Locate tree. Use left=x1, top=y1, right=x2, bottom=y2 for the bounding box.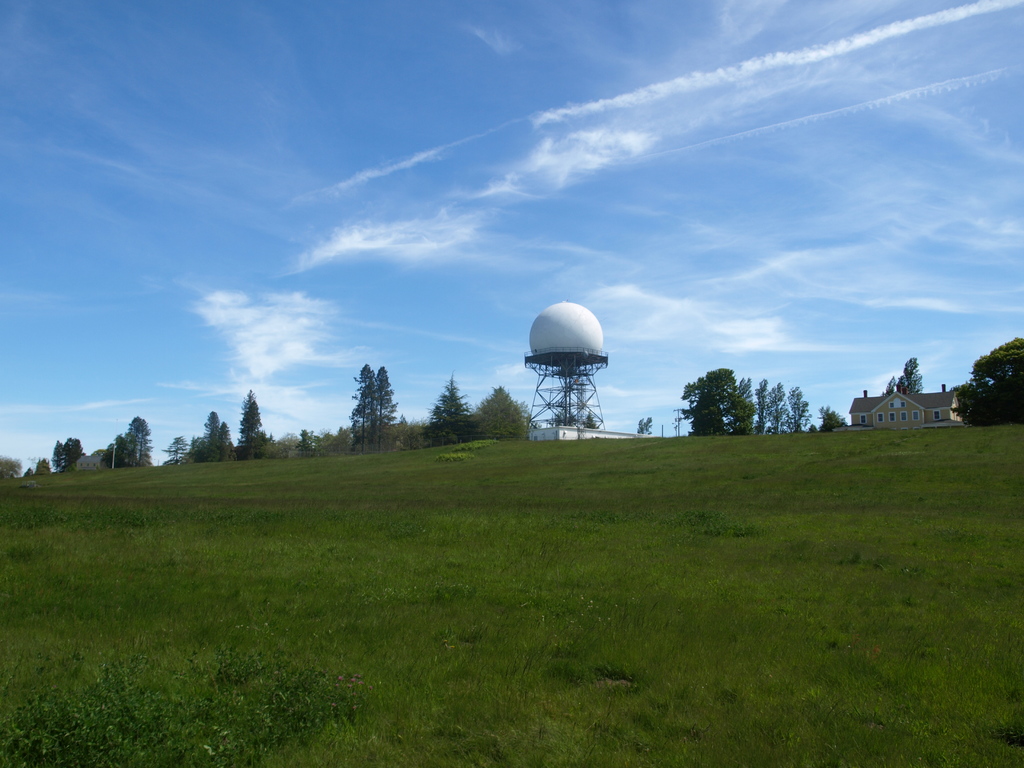
left=735, top=370, right=755, bottom=412.
